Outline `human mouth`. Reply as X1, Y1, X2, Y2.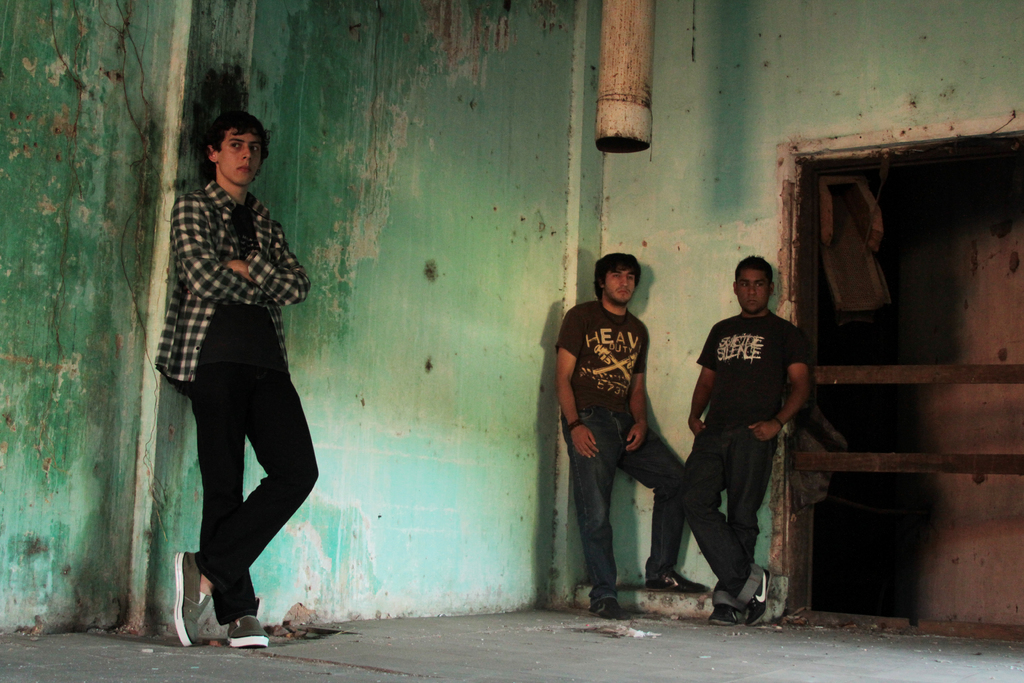
241, 165, 247, 170.
